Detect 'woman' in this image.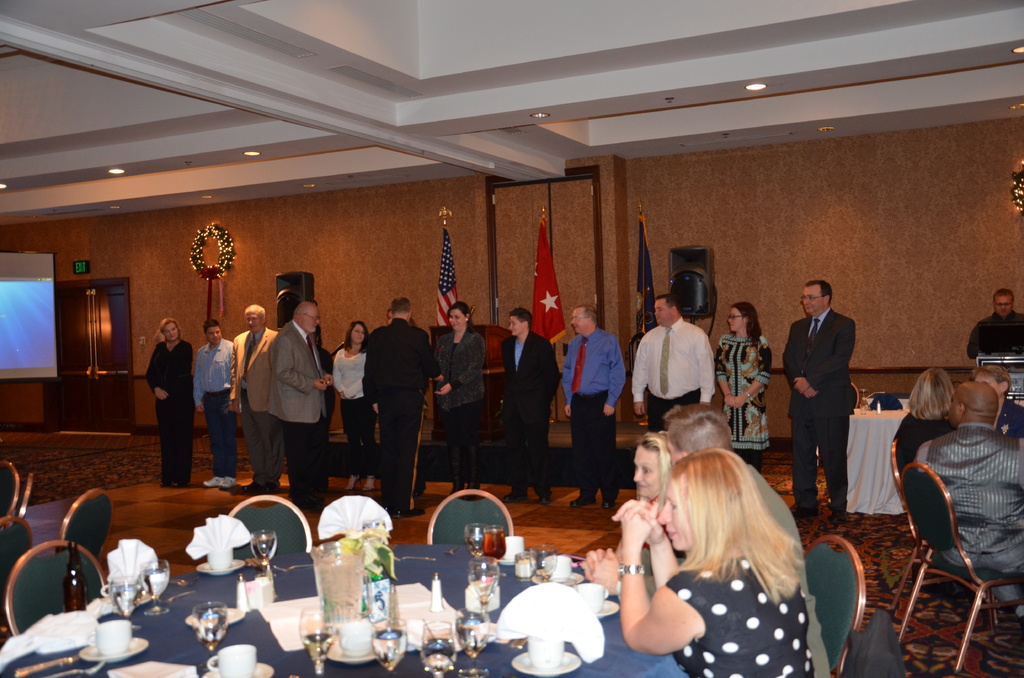
Detection: bbox=[331, 323, 378, 496].
